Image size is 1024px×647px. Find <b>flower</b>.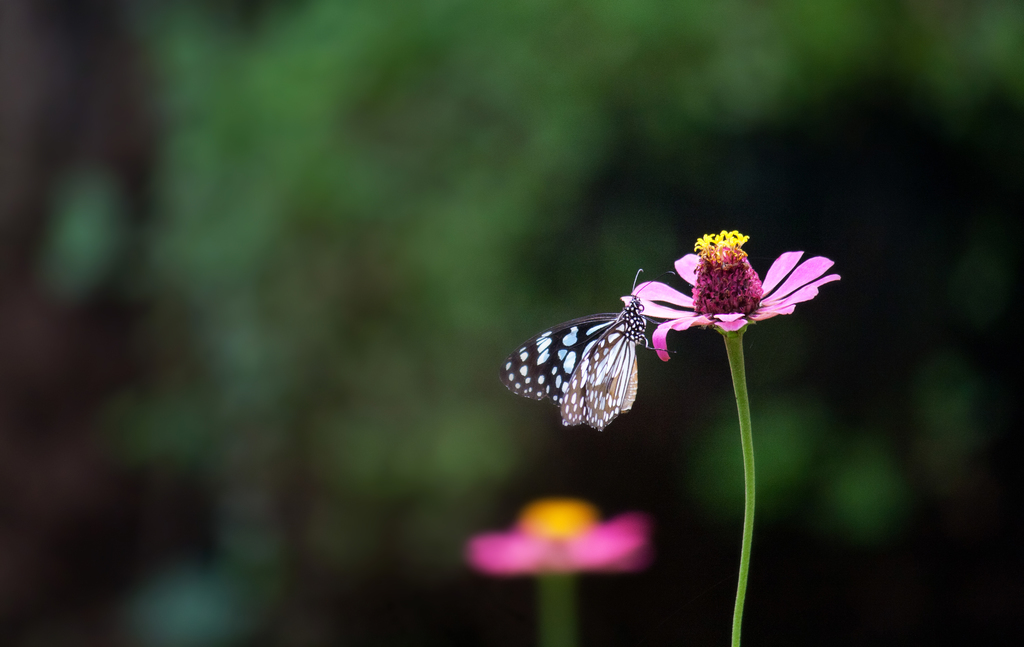
bbox=(465, 491, 649, 567).
